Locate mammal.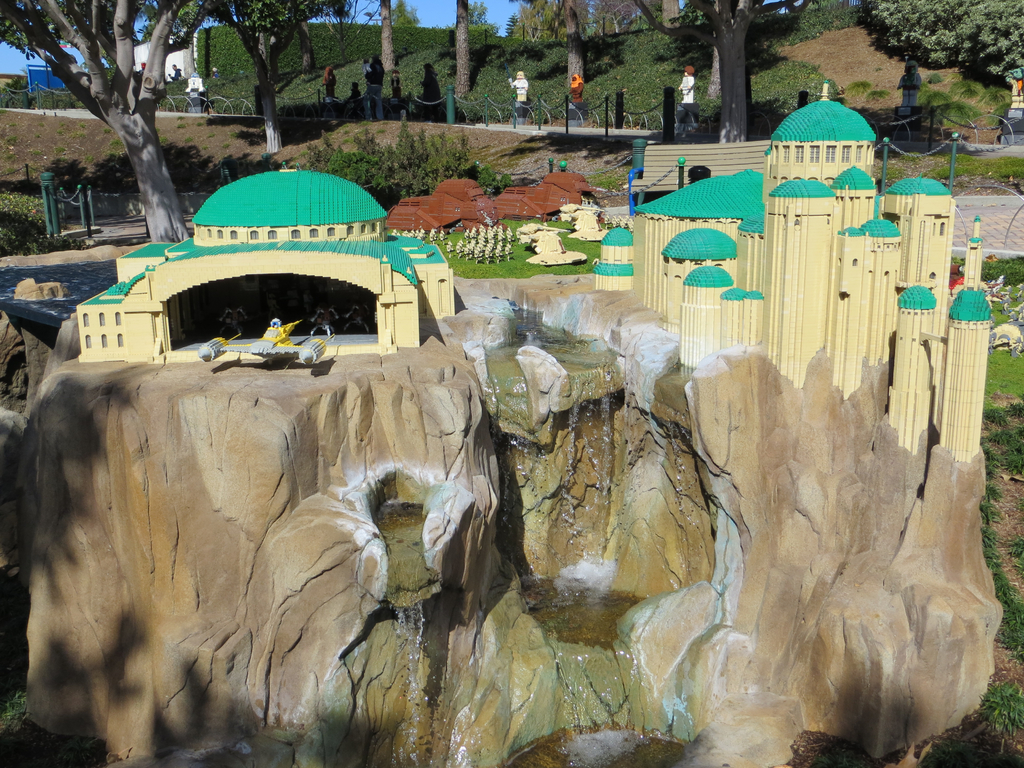
Bounding box: bbox(189, 67, 201, 78).
